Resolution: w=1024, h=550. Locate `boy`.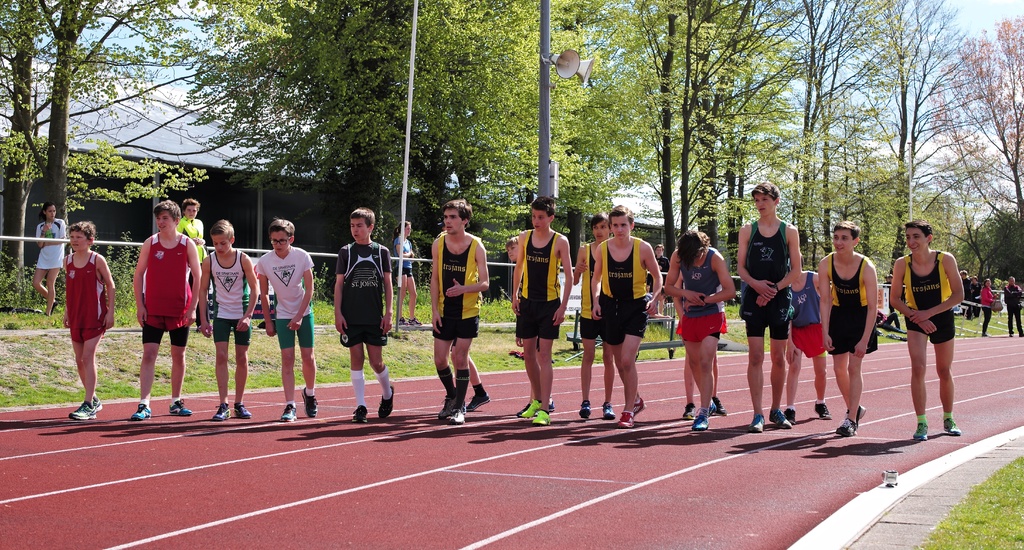
crop(61, 222, 114, 419).
